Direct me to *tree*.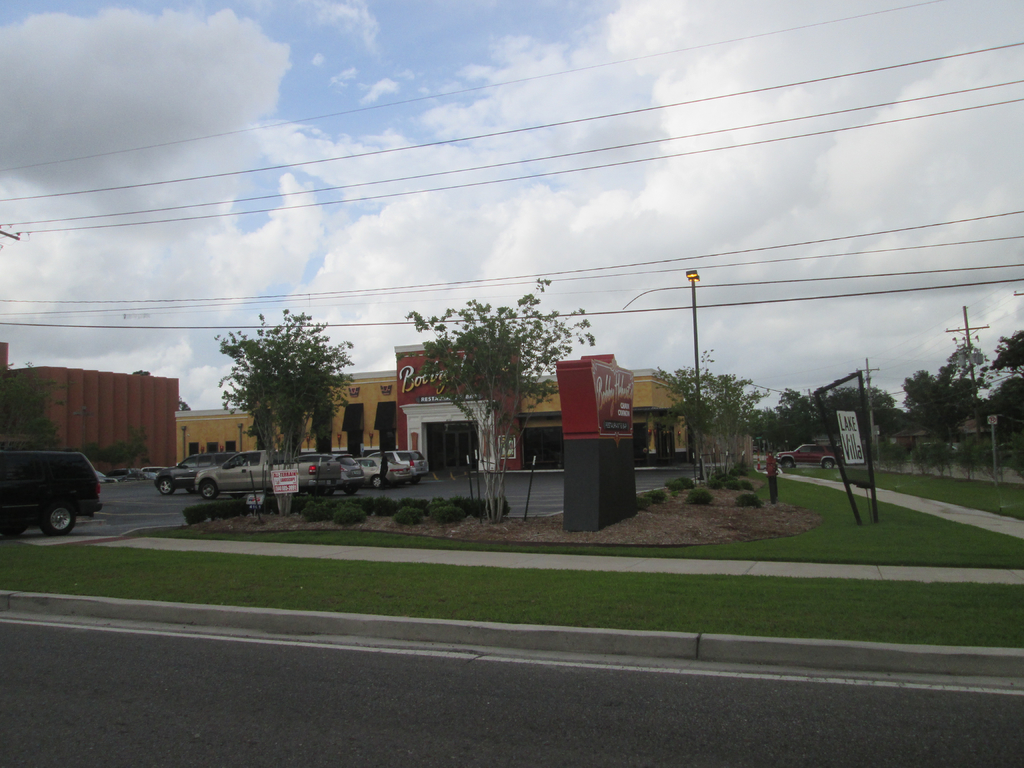
Direction: (796, 379, 899, 441).
